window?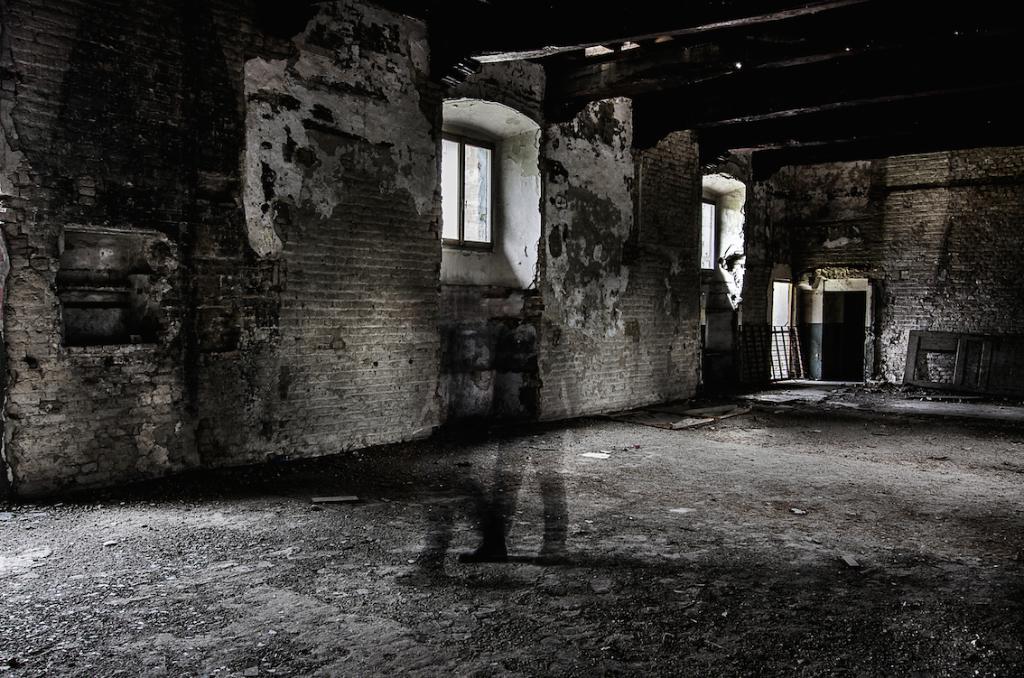
(x1=434, y1=110, x2=510, y2=249)
